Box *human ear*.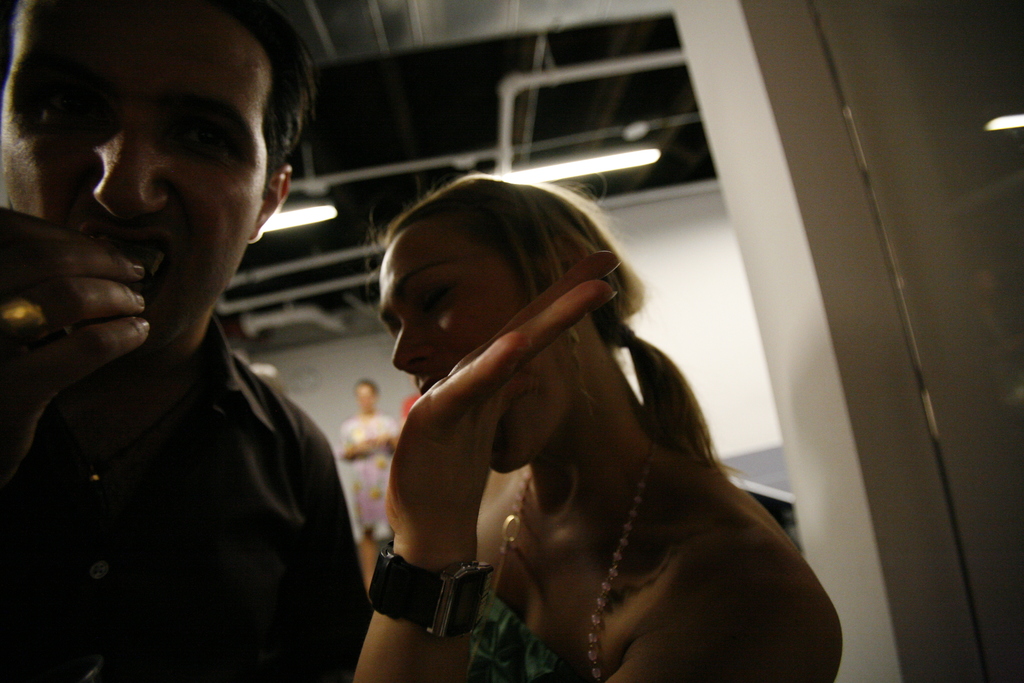
rect(247, 168, 287, 249).
